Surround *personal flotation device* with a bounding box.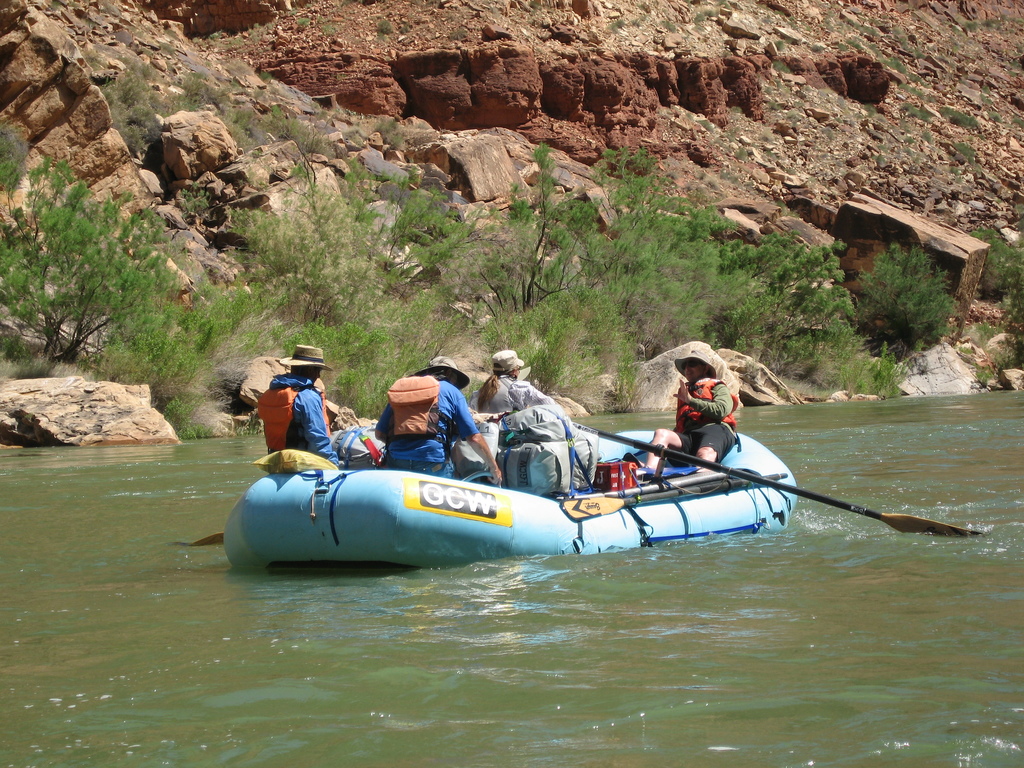
252/378/334/447.
